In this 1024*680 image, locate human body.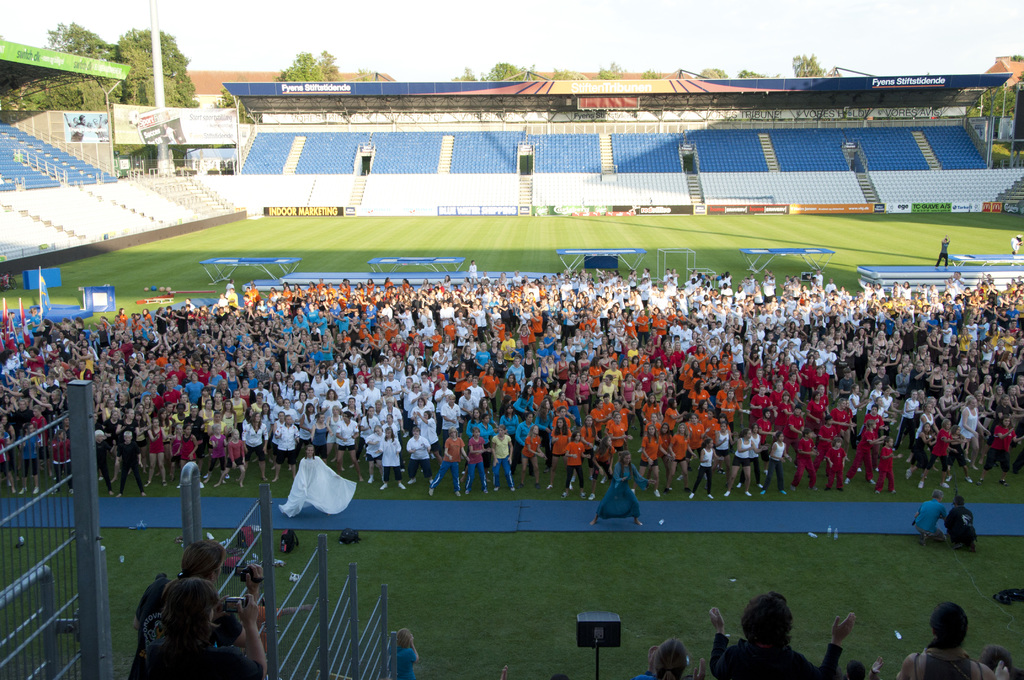
Bounding box: (left=977, top=364, right=989, bottom=378).
